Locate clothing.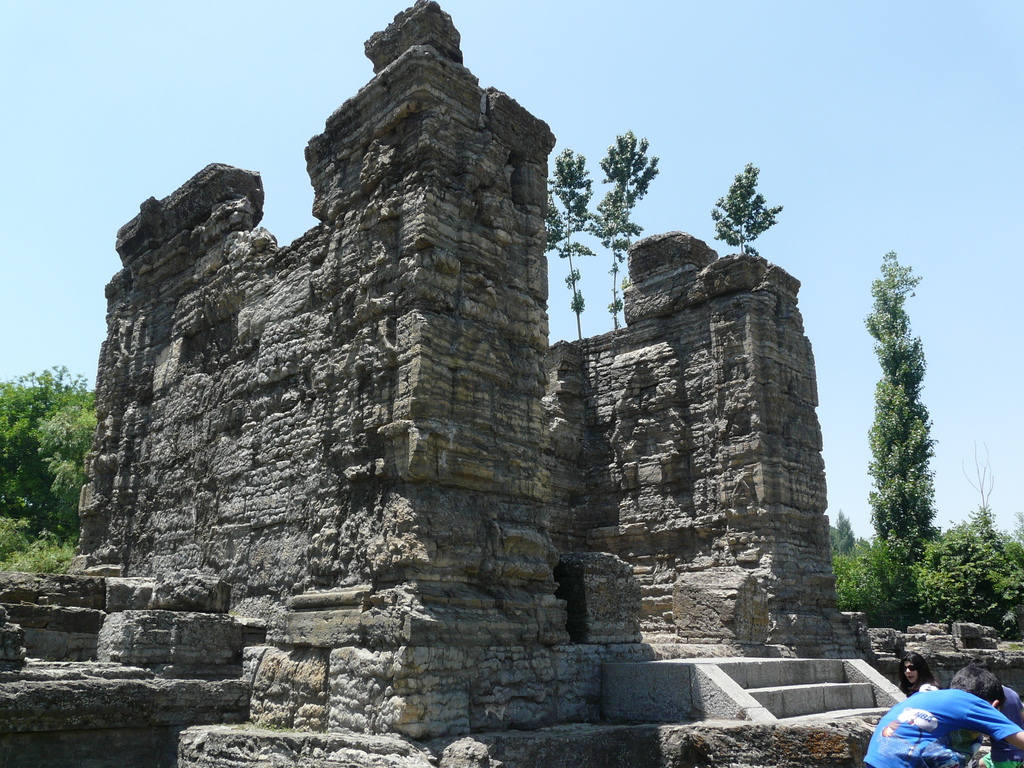
Bounding box: BBox(887, 683, 1005, 762).
